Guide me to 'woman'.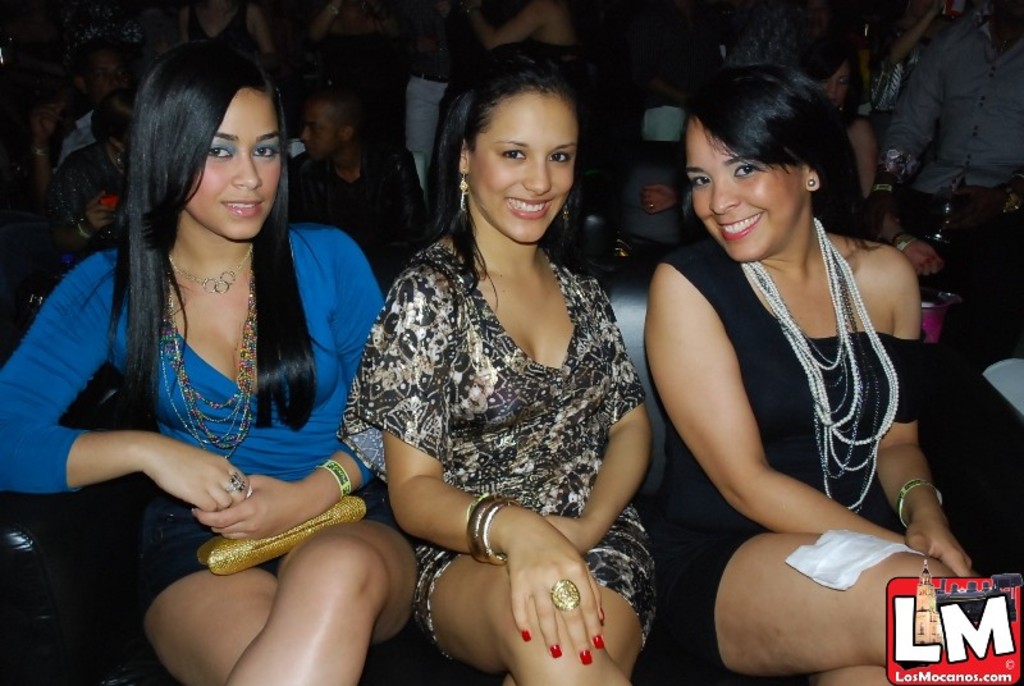
Guidance: [0,40,425,685].
